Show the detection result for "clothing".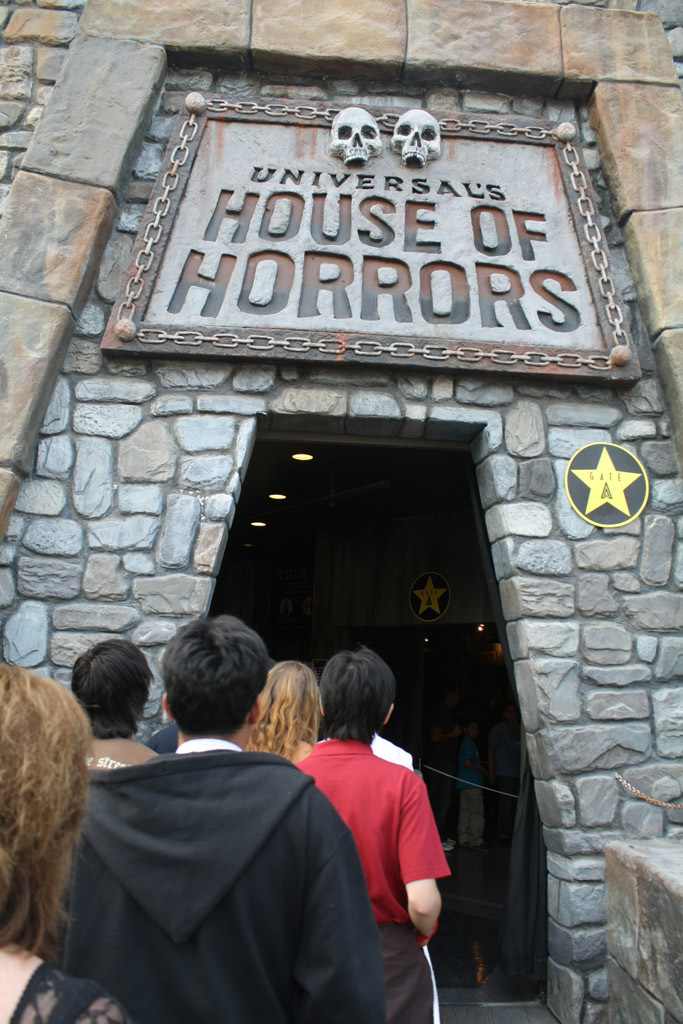
<bbox>48, 737, 402, 1023</bbox>.
